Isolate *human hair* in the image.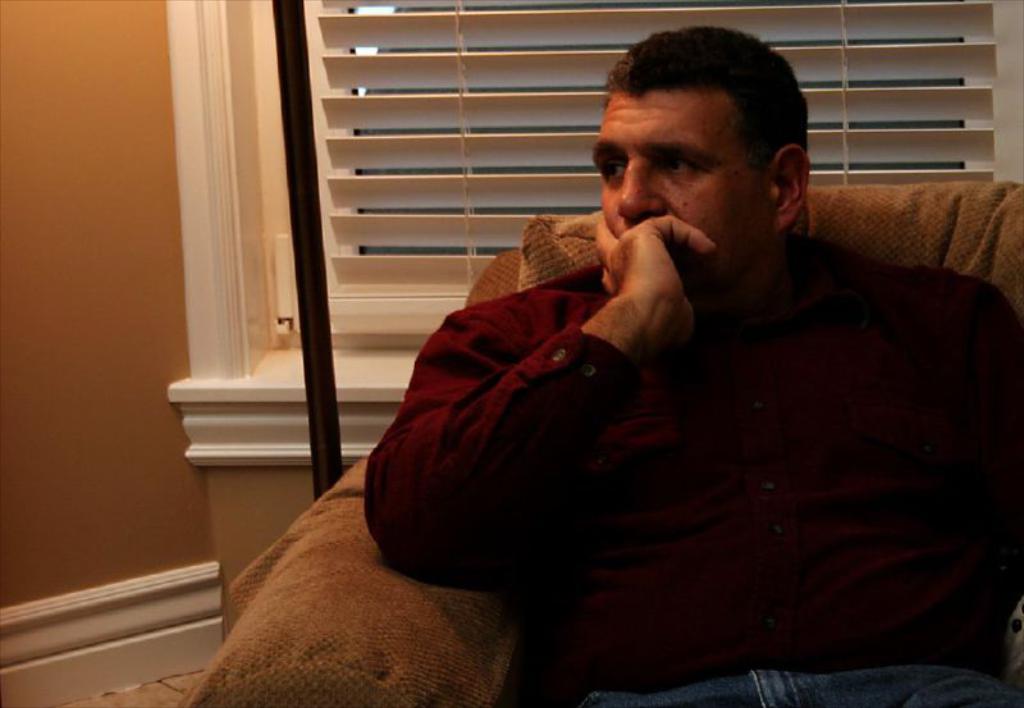
Isolated region: pyautogui.locateOnScreen(582, 33, 797, 192).
